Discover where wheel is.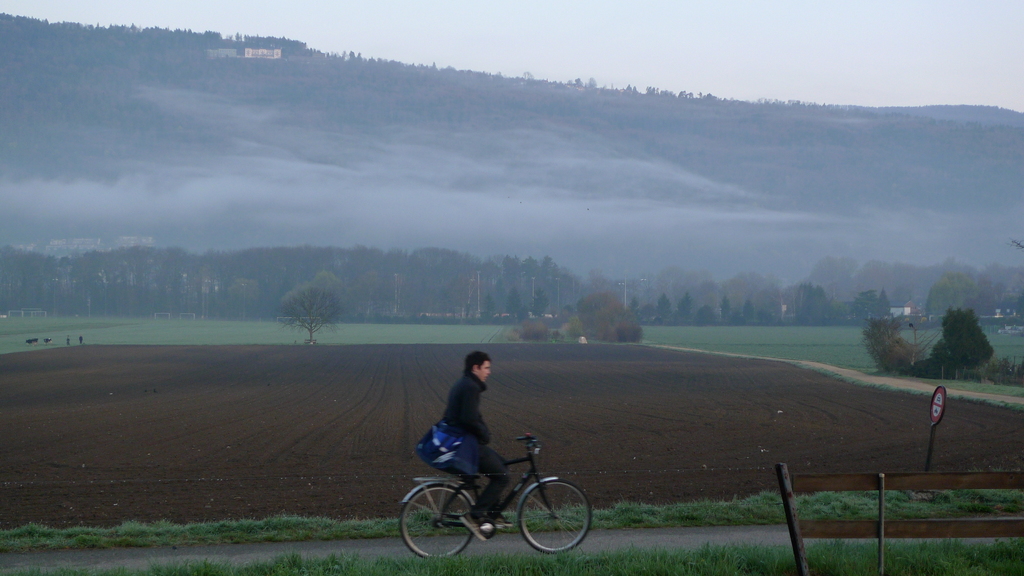
Discovered at (x1=399, y1=482, x2=473, y2=558).
